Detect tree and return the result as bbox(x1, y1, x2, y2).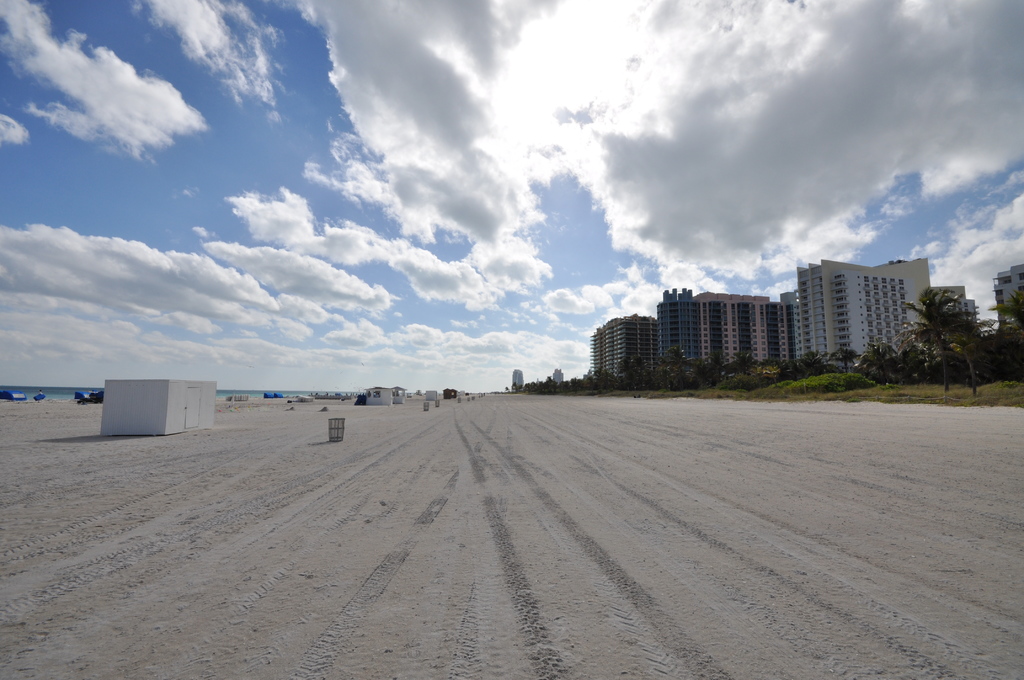
bbox(829, 346, 858, 375).
